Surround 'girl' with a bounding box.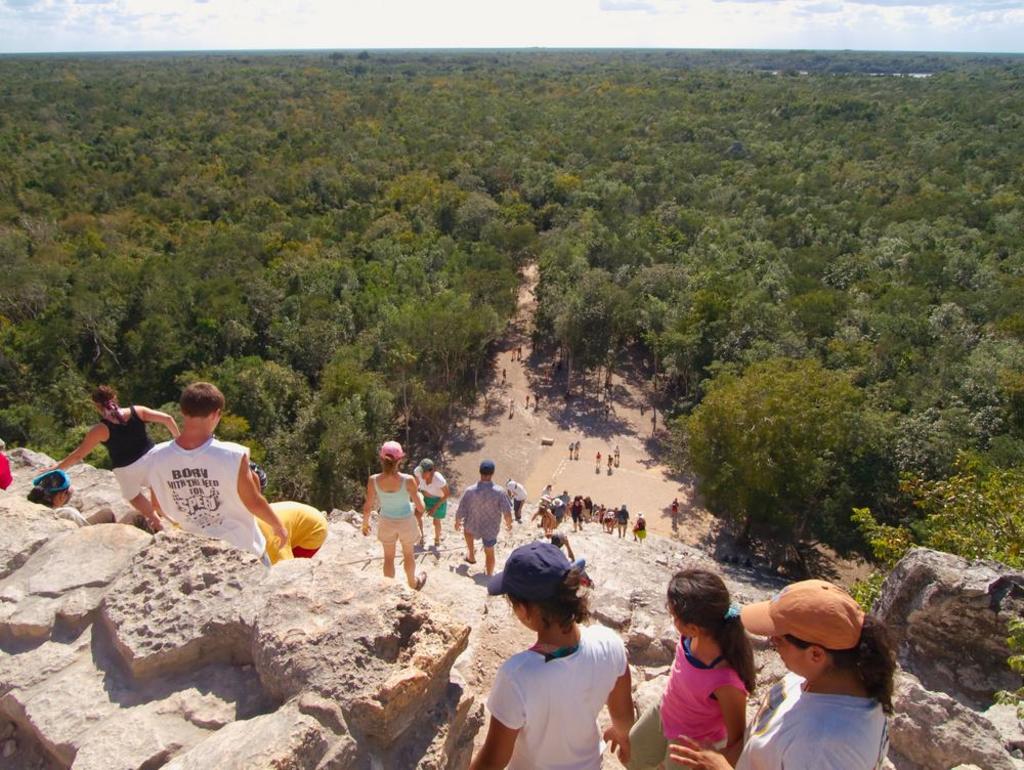
x1=618, y1=565, x2=768, y2=769.
